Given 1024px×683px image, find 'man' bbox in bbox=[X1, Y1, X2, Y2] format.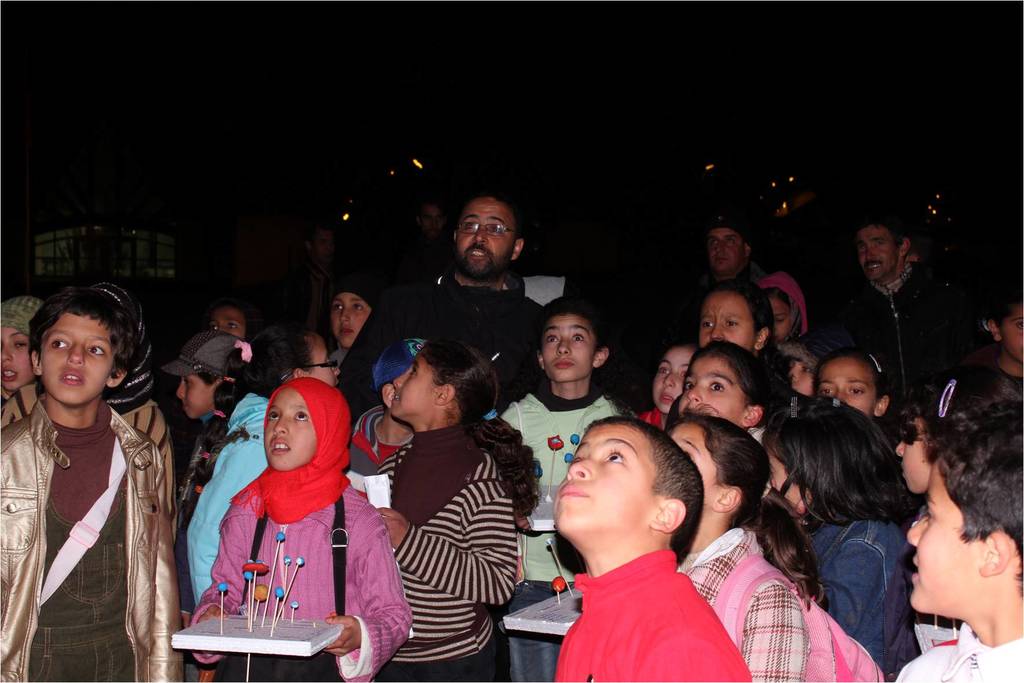
bbox=[331, 195, 545, 417].
